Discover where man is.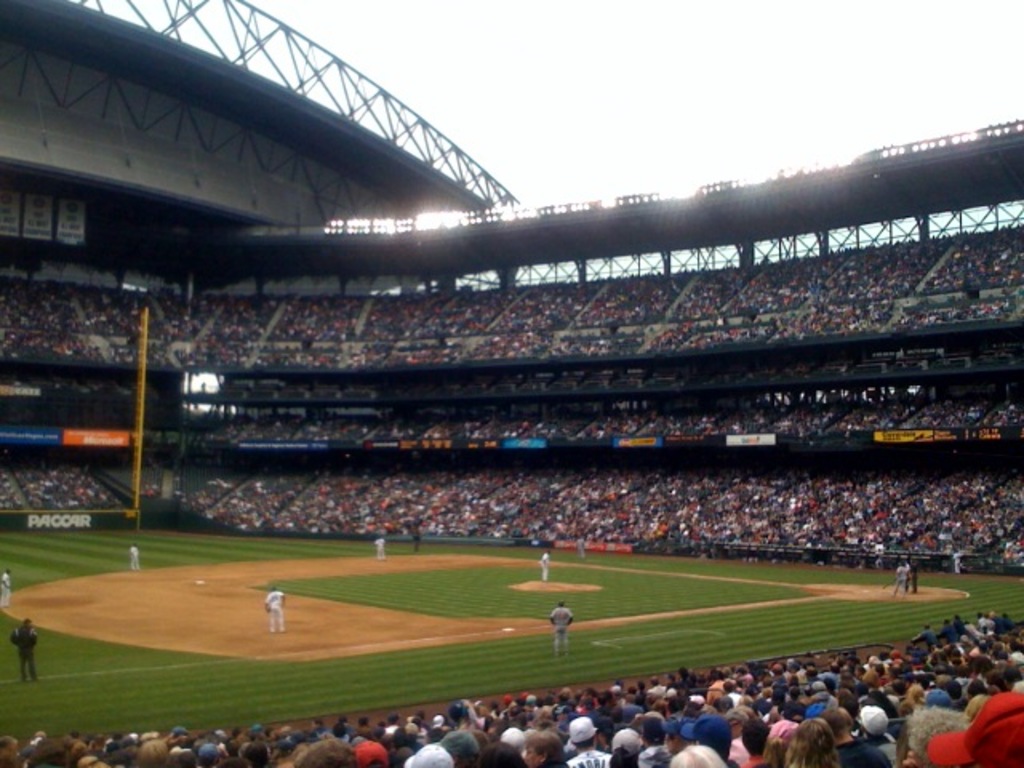
Discovered at 296,731,355,766.
